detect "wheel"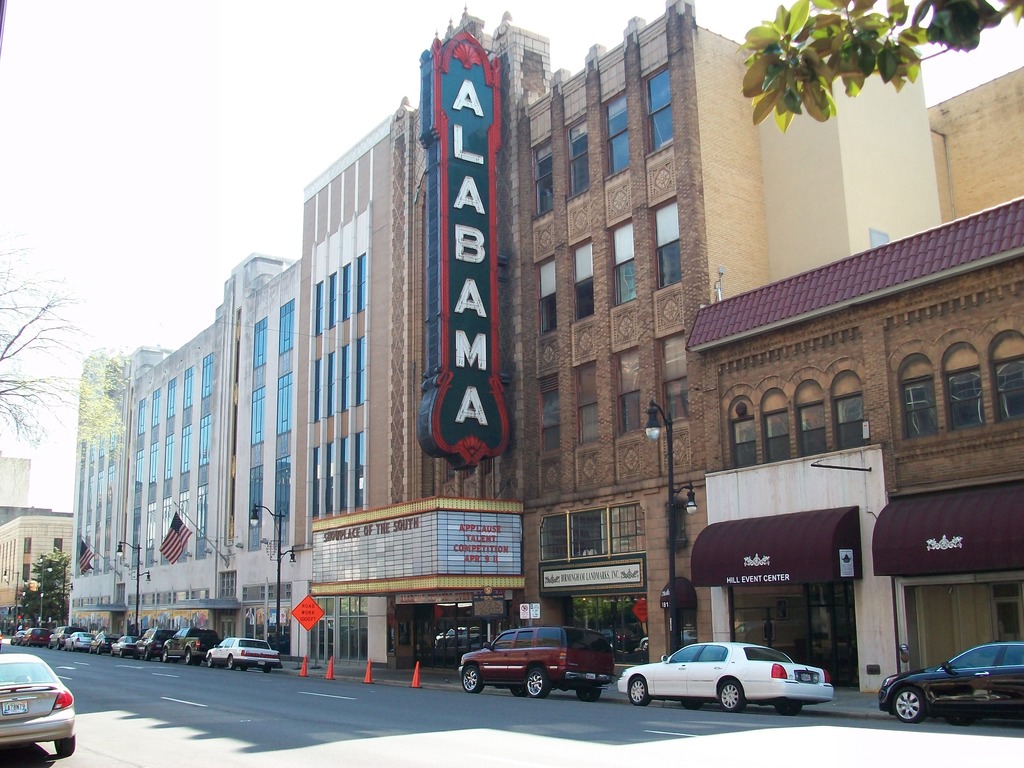
locate(459, 663, 484, 695)
